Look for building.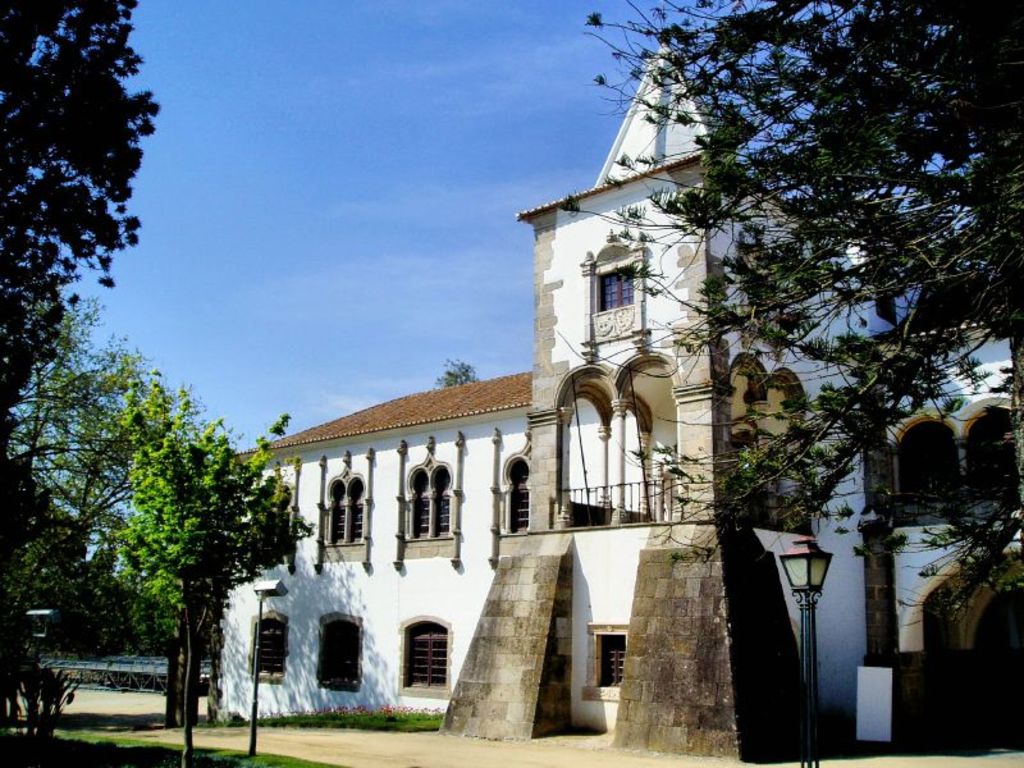
Found: detection(207, 24, 1023, 767).
